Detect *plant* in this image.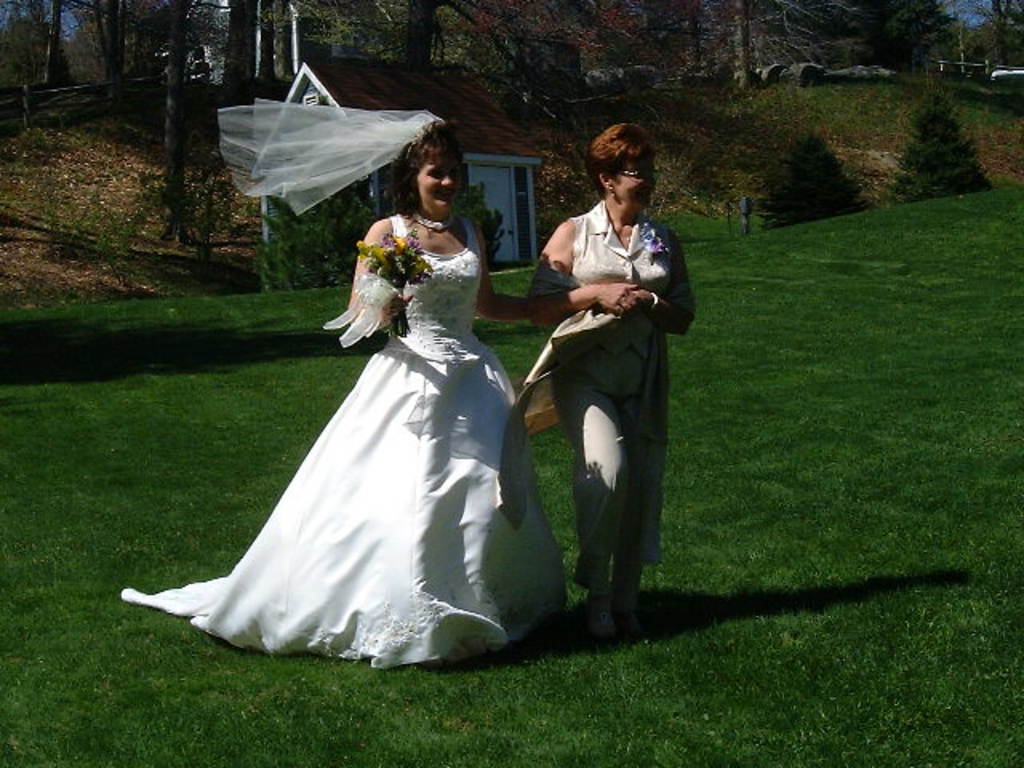
Detection: (899, 82, 995, 184).
